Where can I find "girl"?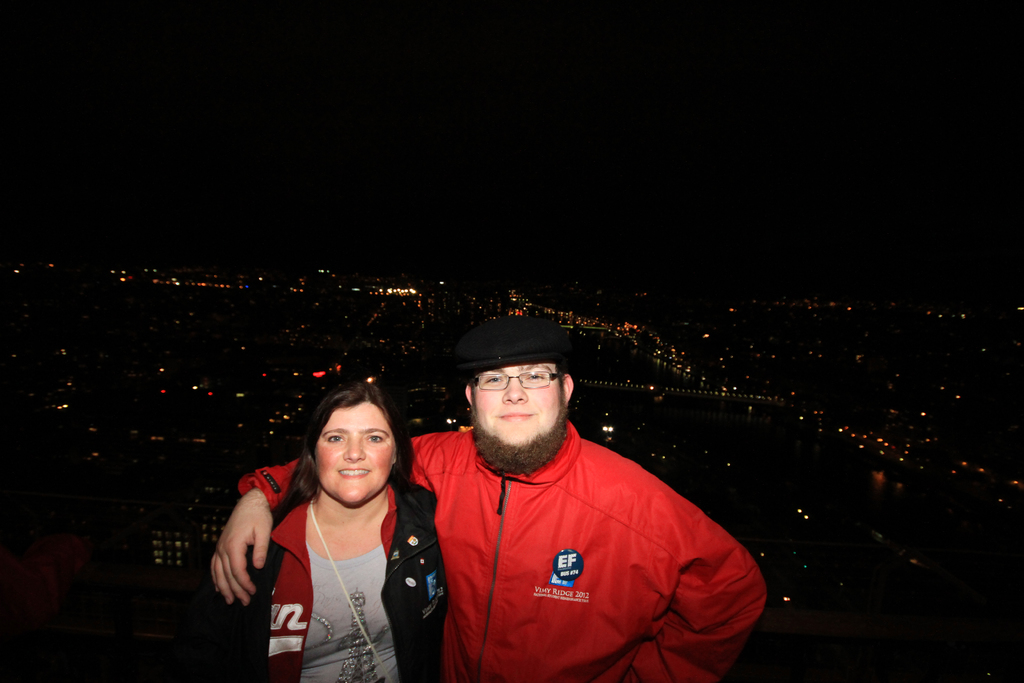
You can find it at crop(202, 375, 447, 682).
